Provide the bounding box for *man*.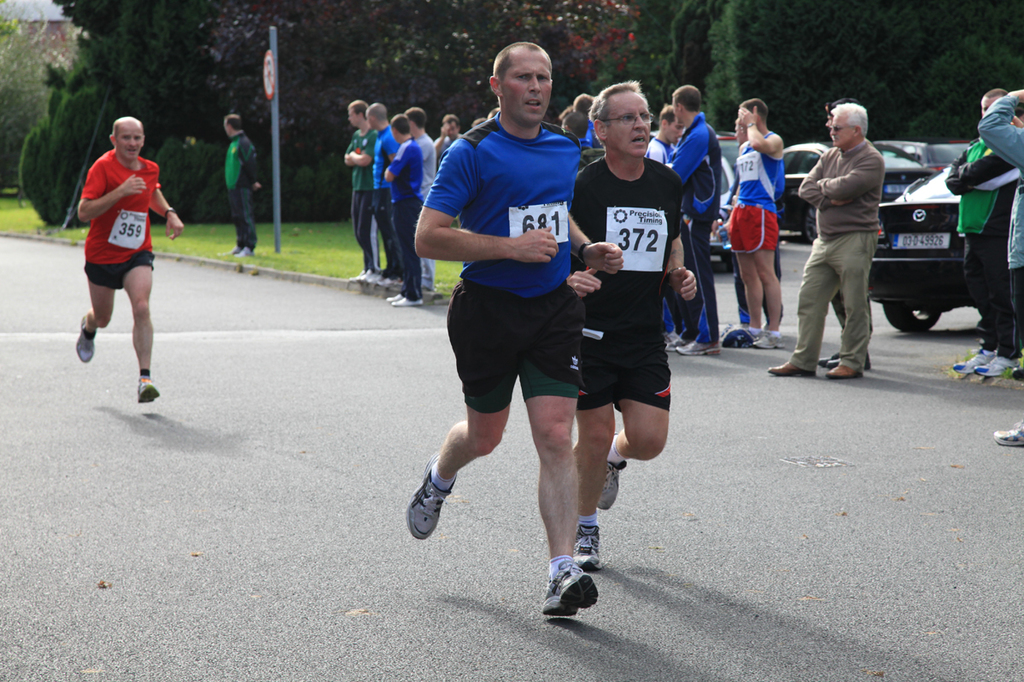
(x1=381, y1=118, x2=430, y2=305).
